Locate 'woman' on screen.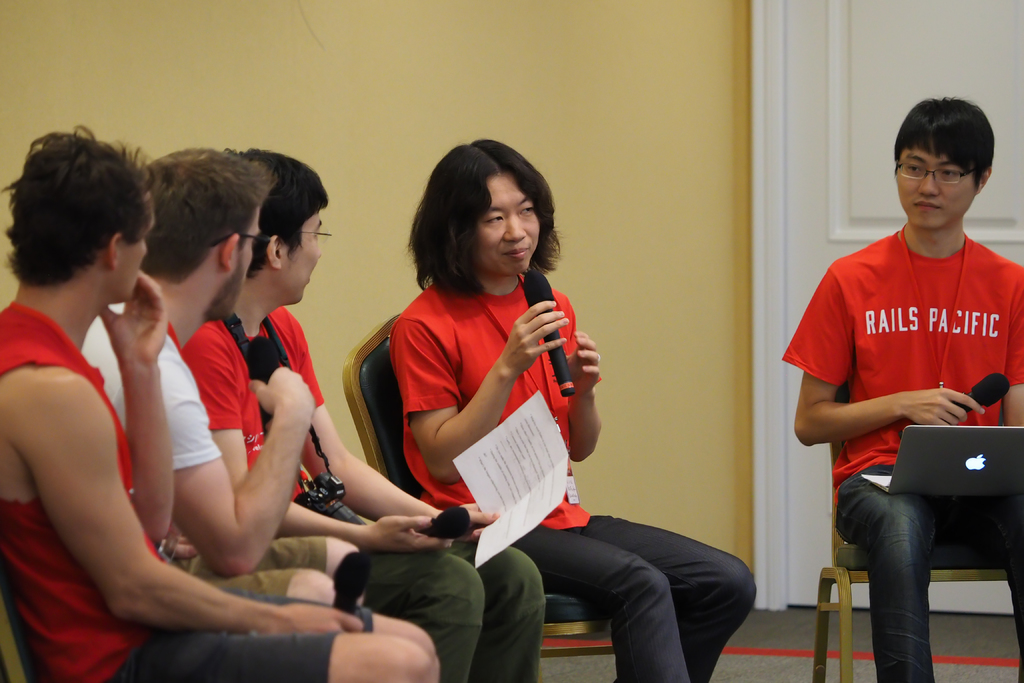
On screen at rect(388, 138, 760, 682).
